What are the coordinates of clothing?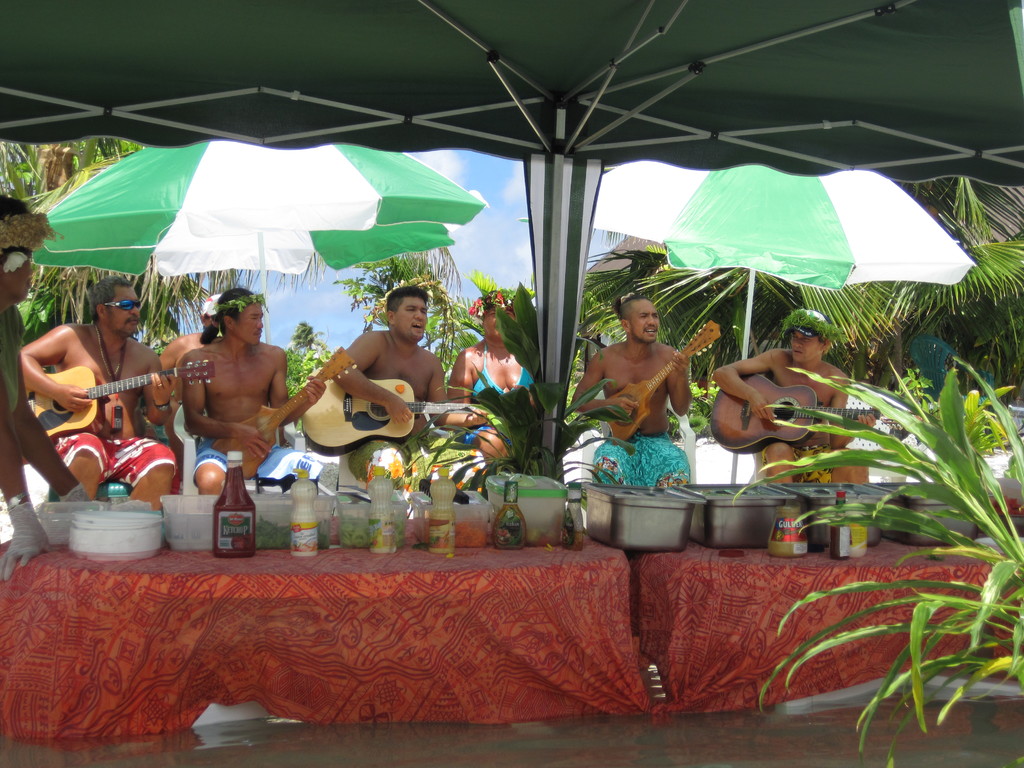
crop(591, 433, 692, 488).
